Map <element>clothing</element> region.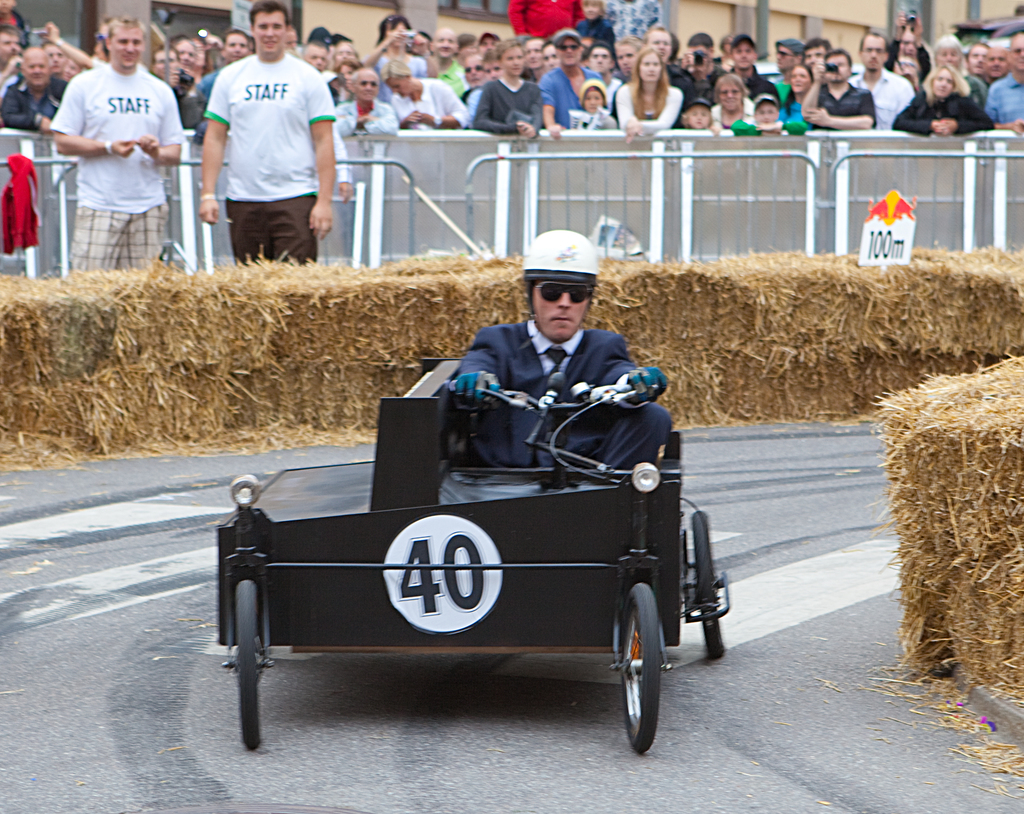
Mapped to x1=334, y1=97, x2=405, y2=135.
